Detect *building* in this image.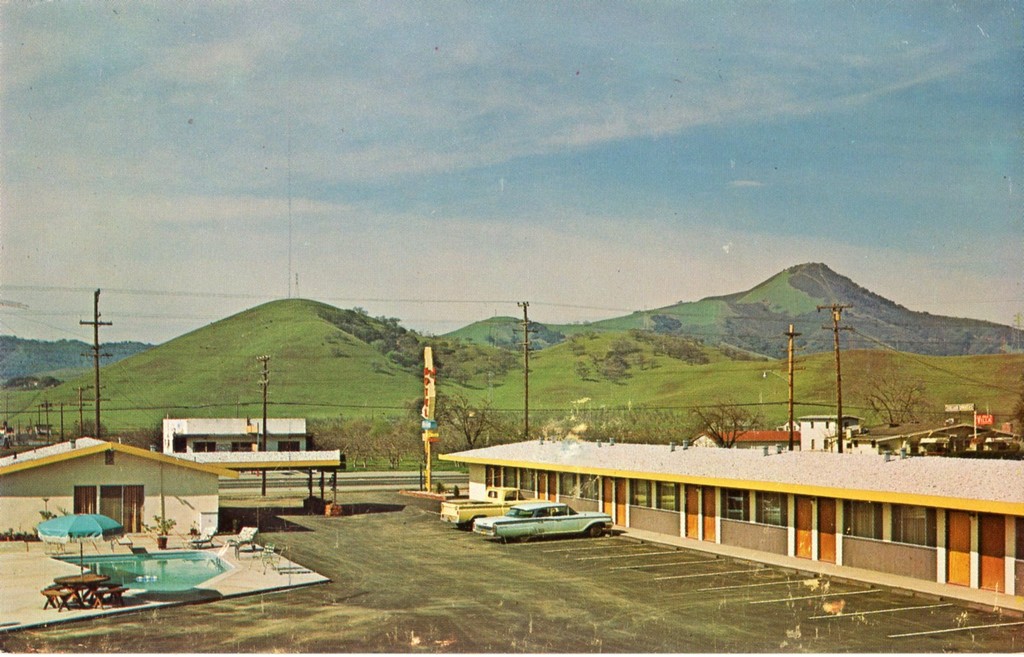
Detection: x1=690, y1=427, x2=799, y2=452.
